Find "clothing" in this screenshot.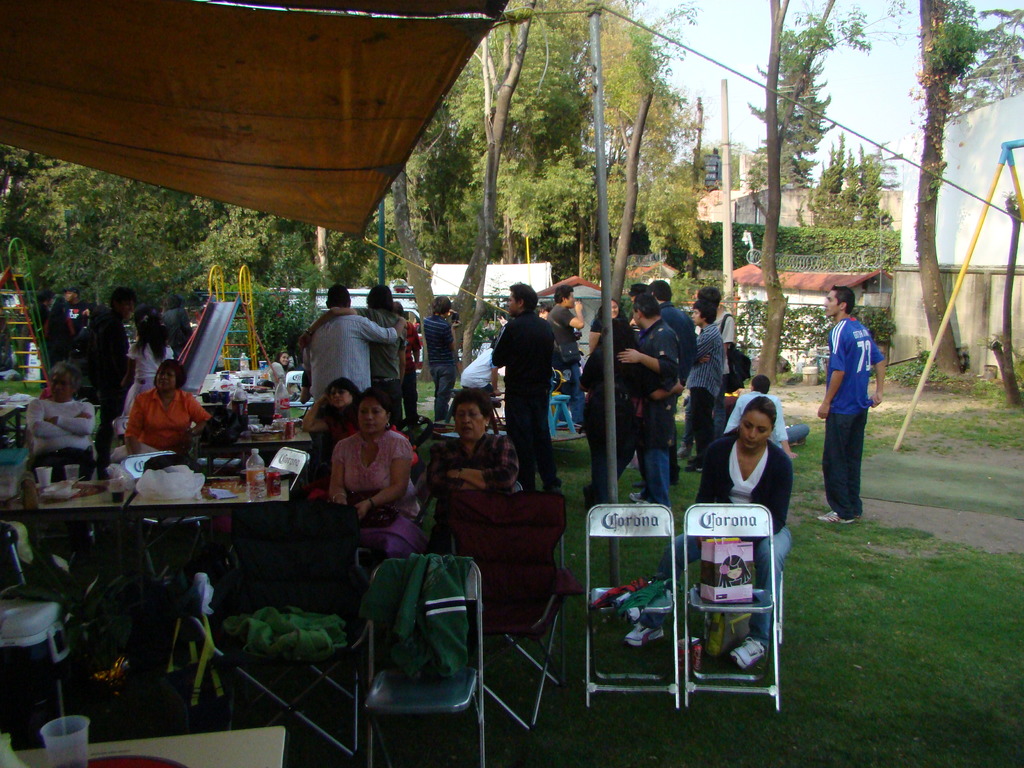
The bounding box for "clothing" is x1=120 y1=387 x2=205 y2=461.
